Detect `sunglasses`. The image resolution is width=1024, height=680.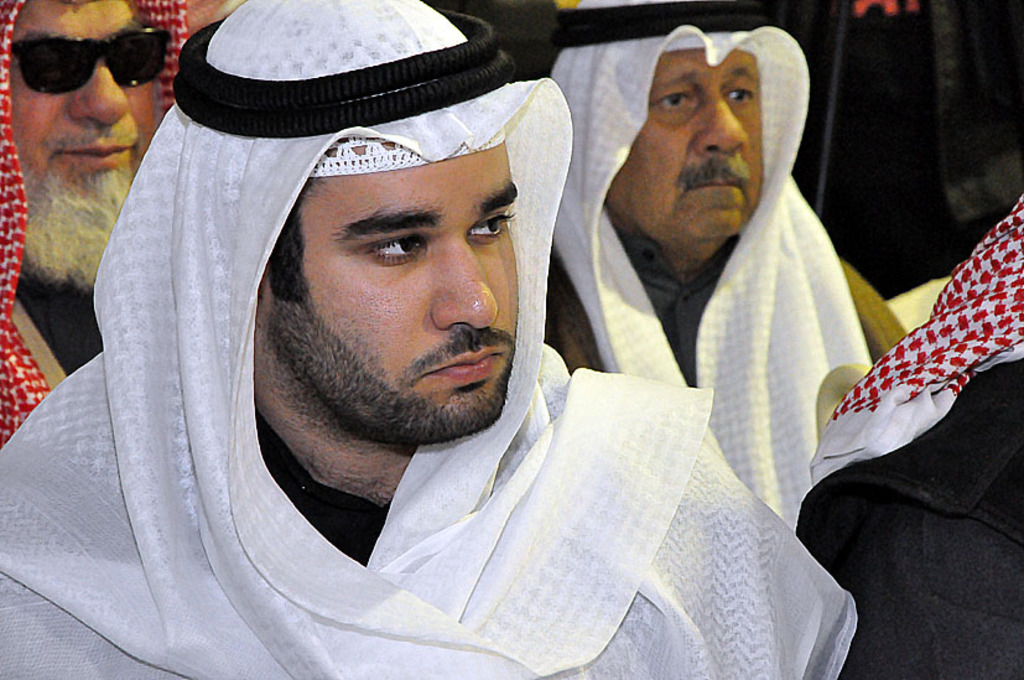
rect(9, 28, 171, 95).
